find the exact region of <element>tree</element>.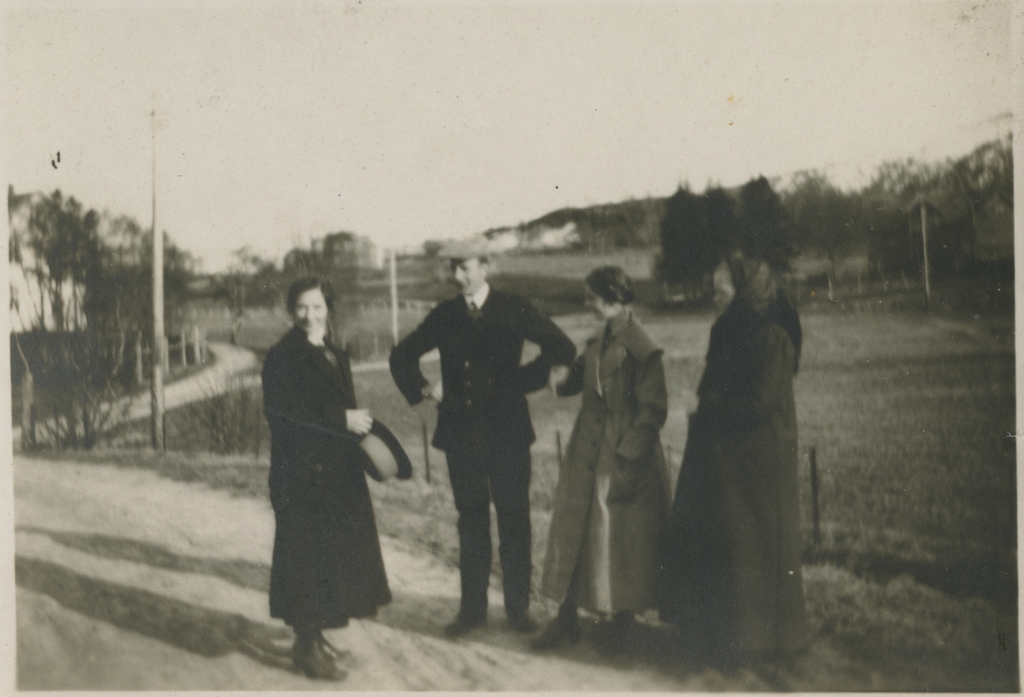
Exact region: {"left": 9, "top": 154, "right": 140, "bottom": 438}.
